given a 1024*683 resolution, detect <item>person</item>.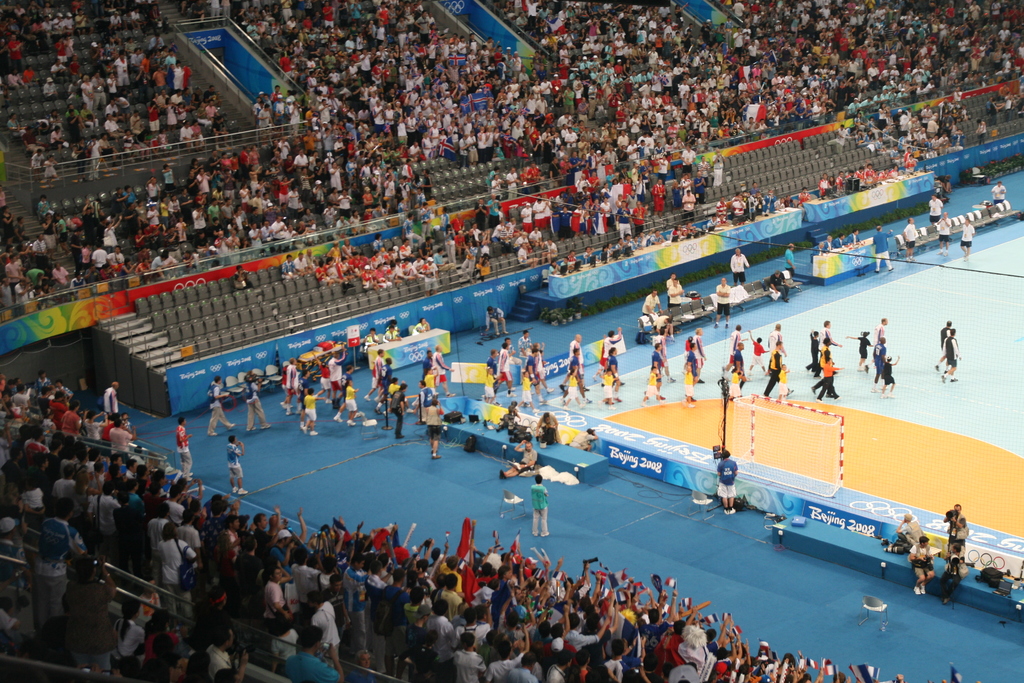
[left=833, top=230, right=845, bottom=248].
